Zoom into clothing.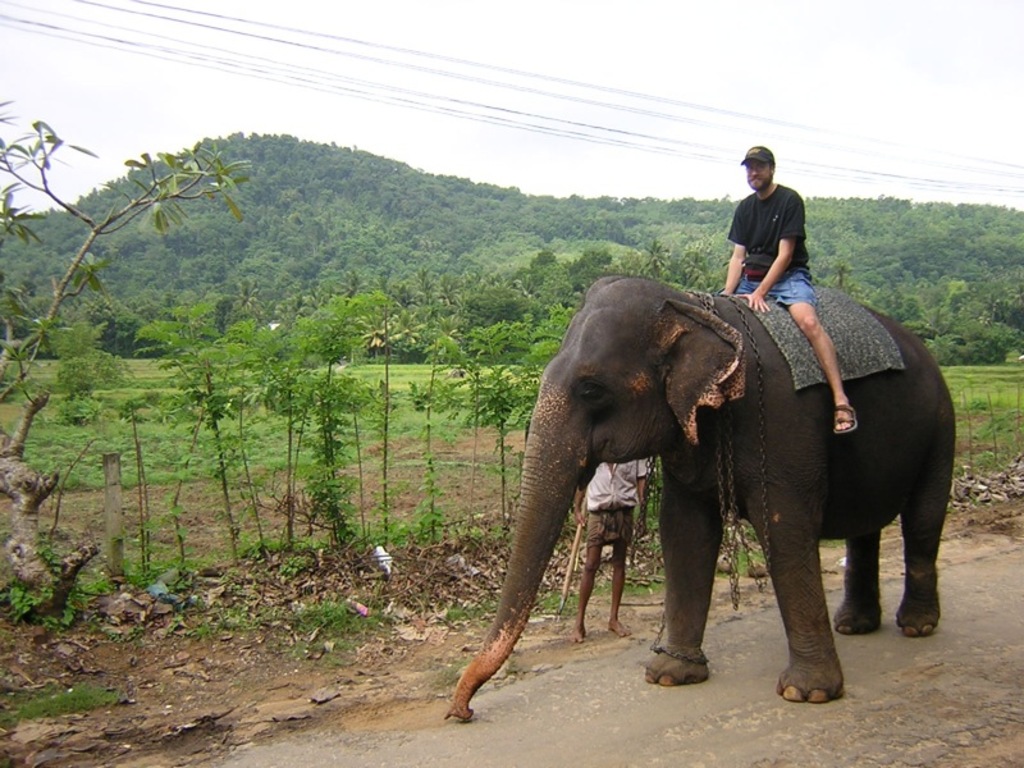
Zoom target: crop(721, 169, 820, 287).
